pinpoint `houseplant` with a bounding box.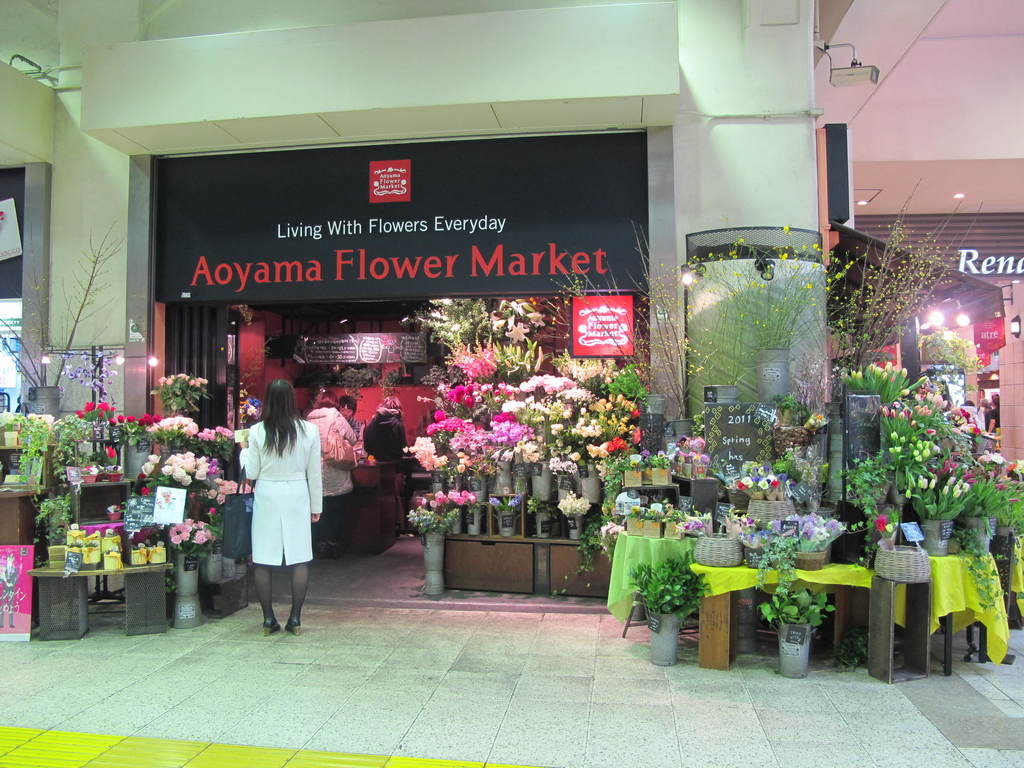
pyautogui.locateOnScreen(525, 499, 552, 542).
